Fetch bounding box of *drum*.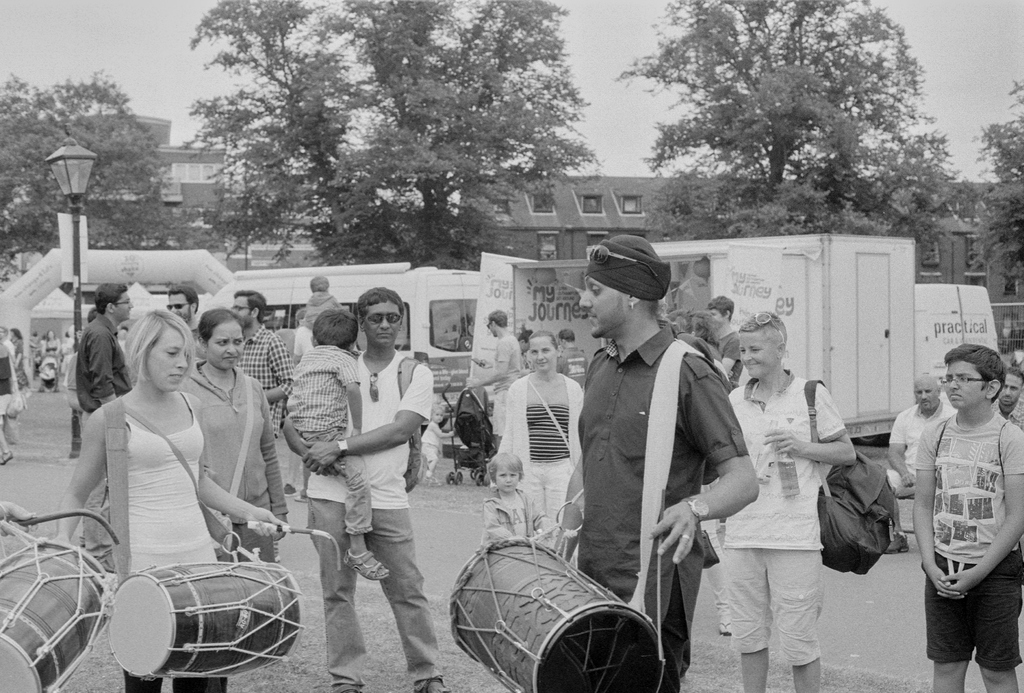
Bbox: crop(109, 548, 314, 692).
